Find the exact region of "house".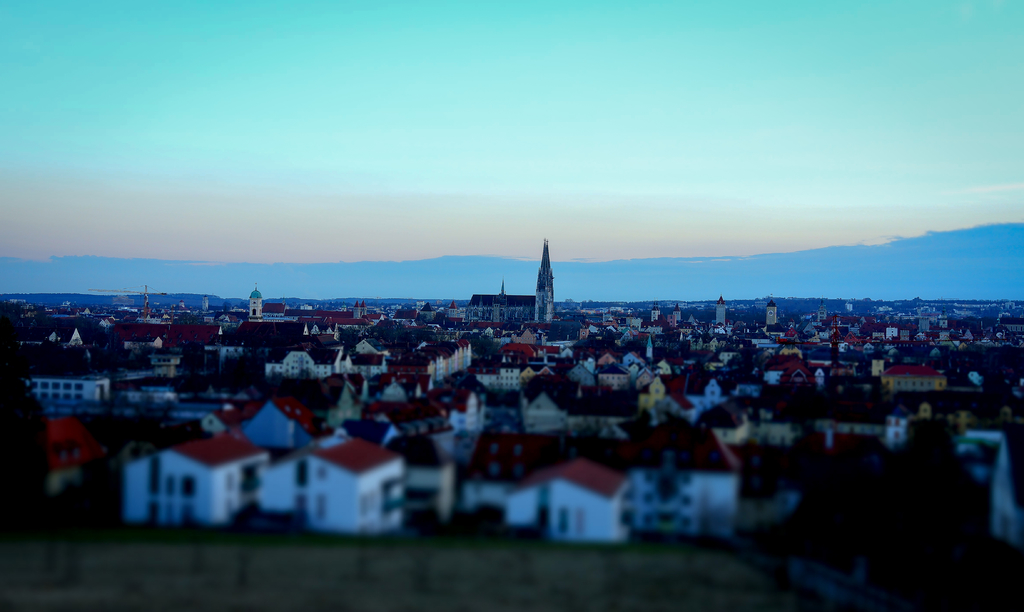
Exact region: (left=463, top=290, right=535, bottom=323).
